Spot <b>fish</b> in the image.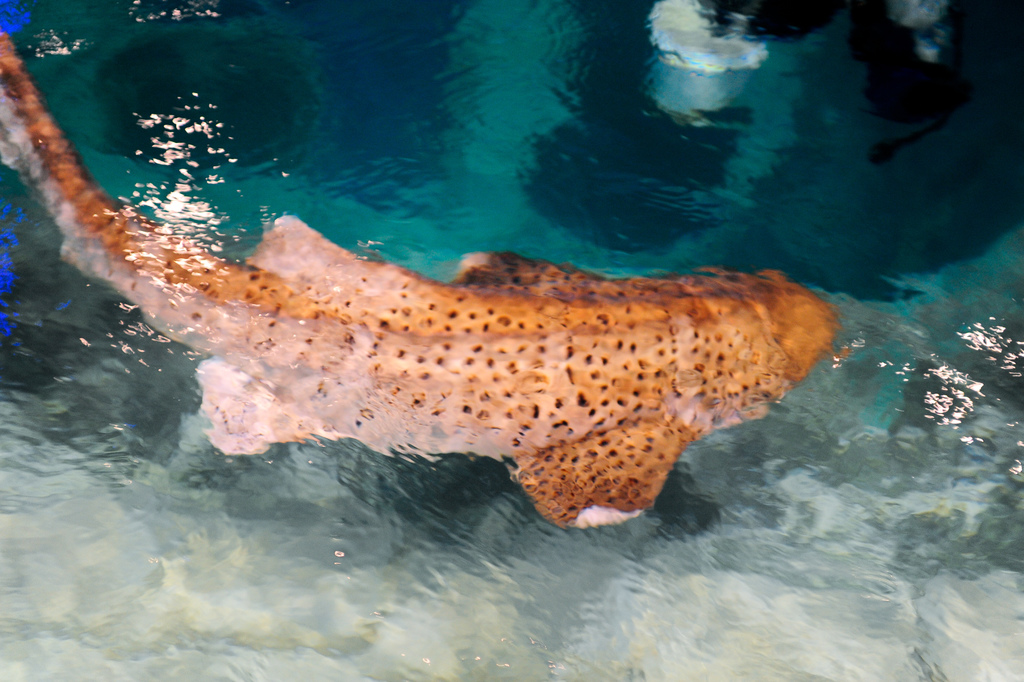
<b>fish</b> found at crop(50, 138, 888, 553).
